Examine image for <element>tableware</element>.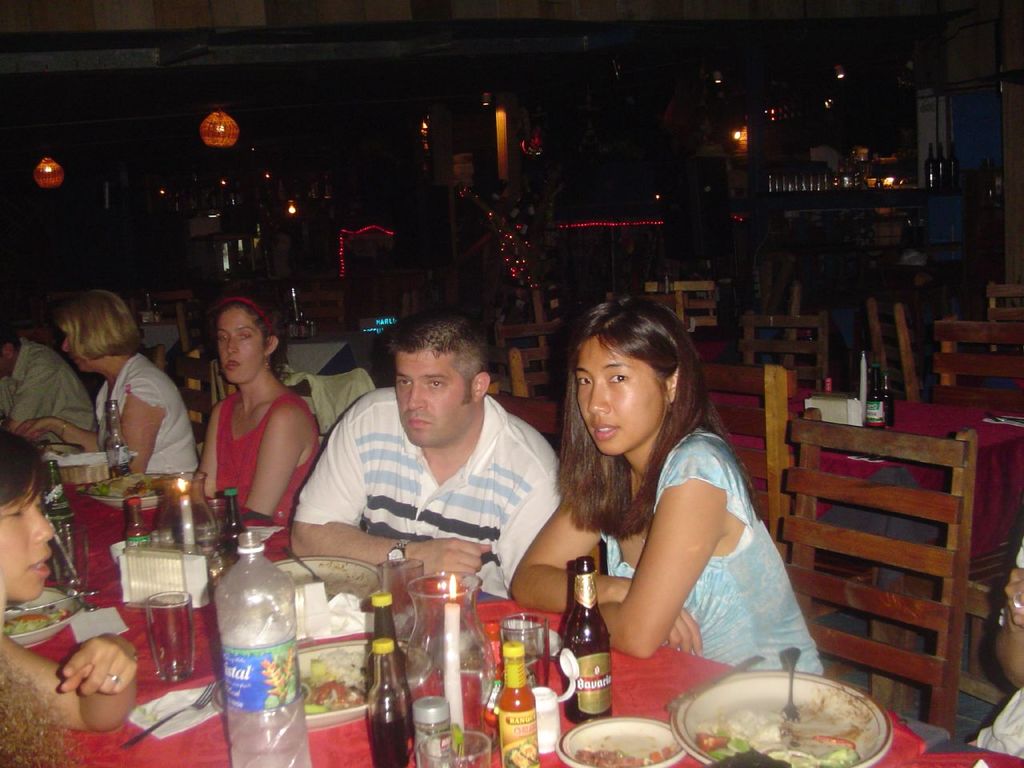
Examination result: [left=294, top=314, right=316, bottom=346].
